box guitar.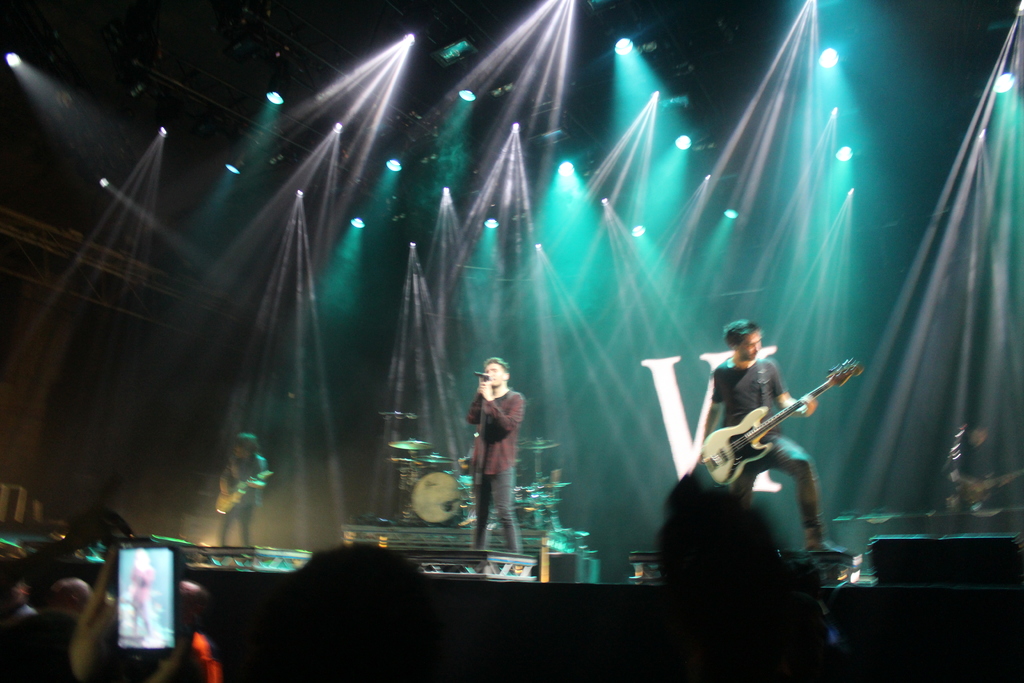
703,350,861,493.
